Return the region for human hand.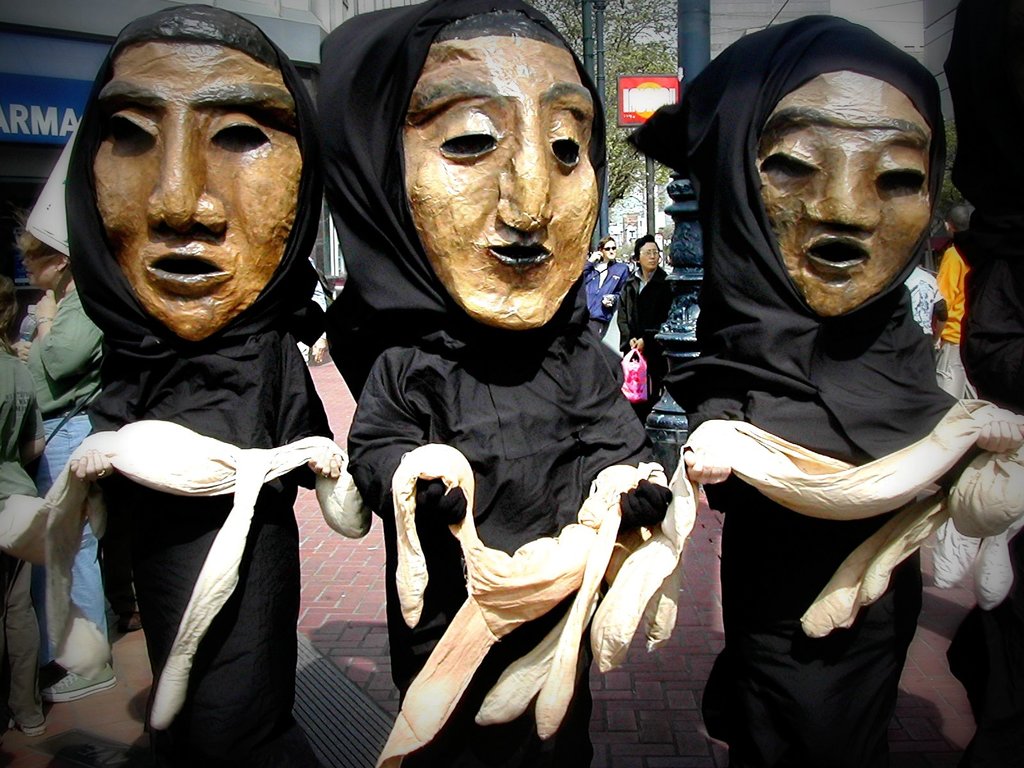
bbox=(980, 424, 1023, 455).
